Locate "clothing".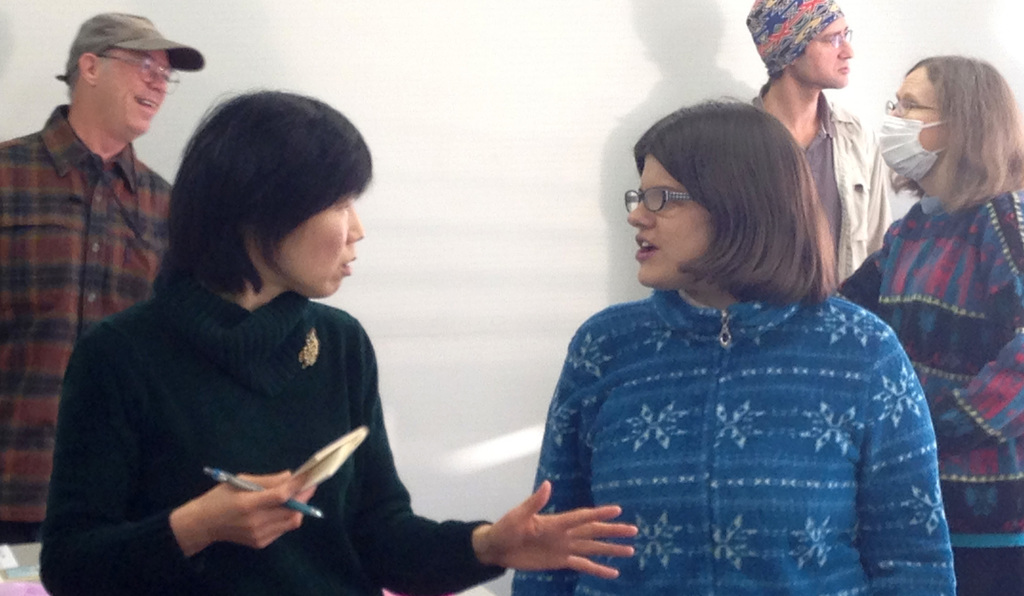
Bounding box: locate(510, 288, 952, 595).
